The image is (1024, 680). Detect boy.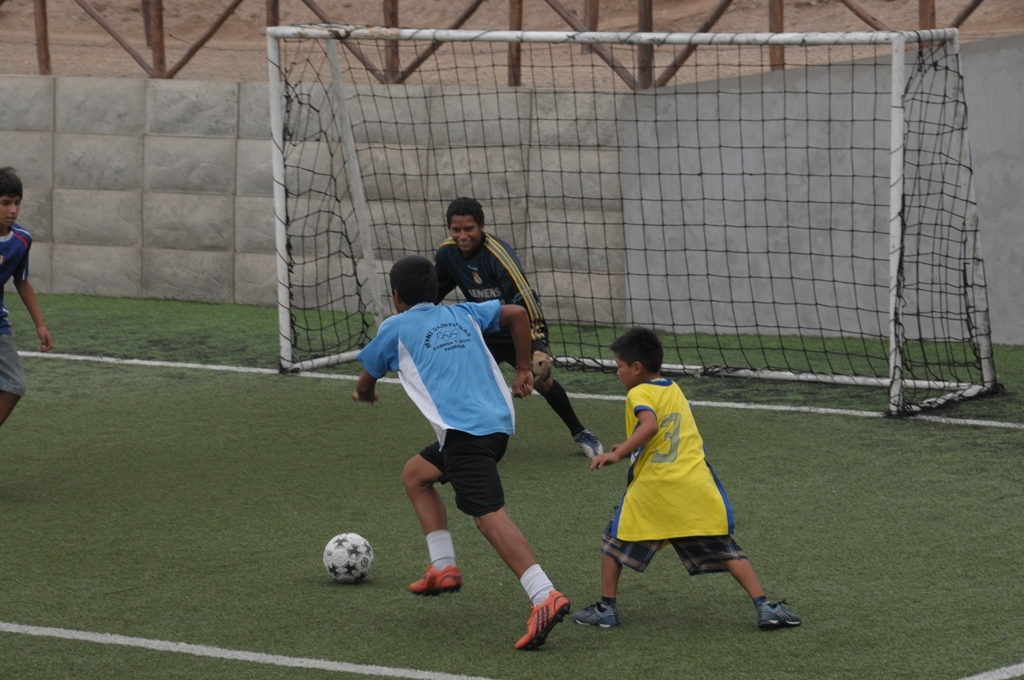
Detection: l=0, t=164, r=53, b=425.
